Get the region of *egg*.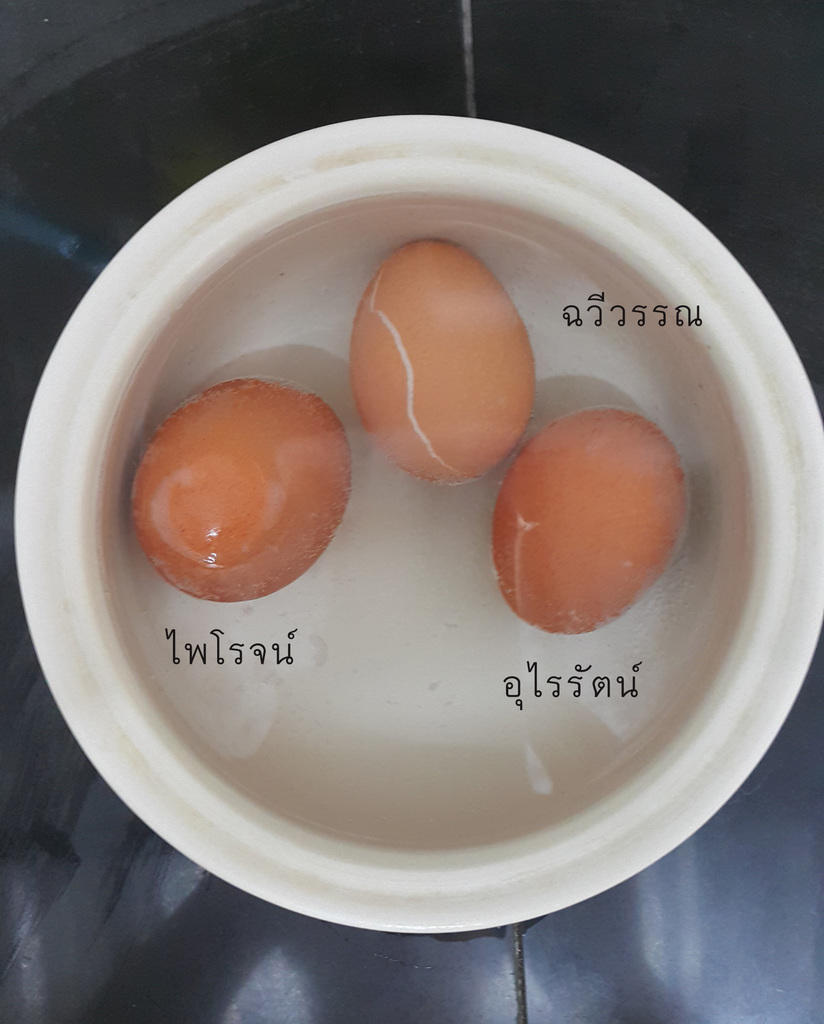
487/410/693/637.
